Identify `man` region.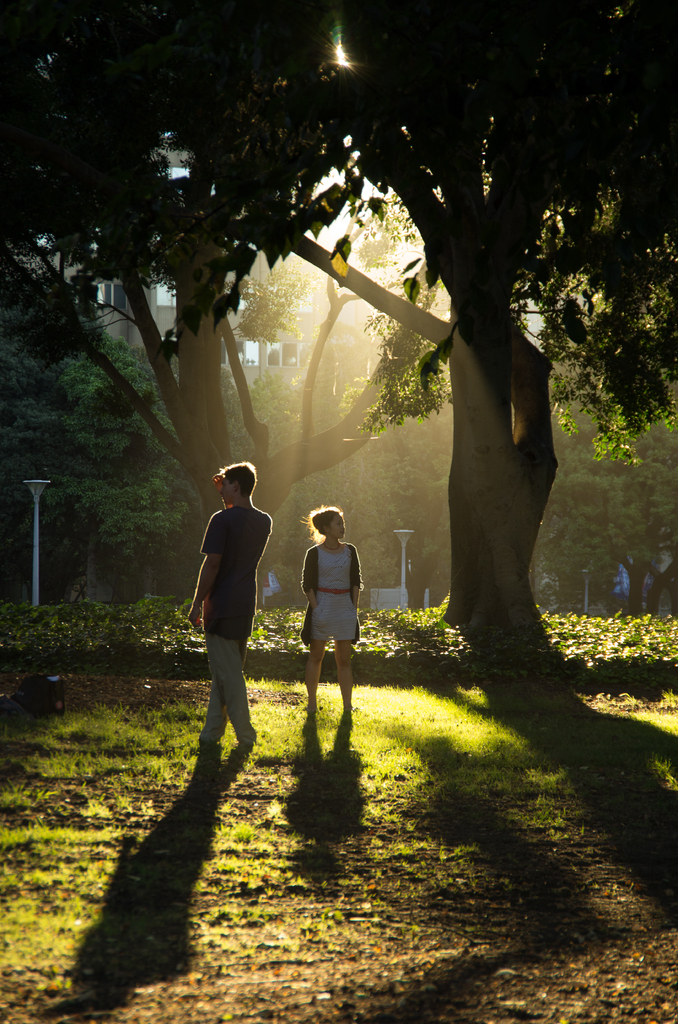
Region: BBox(179, 461, 270, 748).
